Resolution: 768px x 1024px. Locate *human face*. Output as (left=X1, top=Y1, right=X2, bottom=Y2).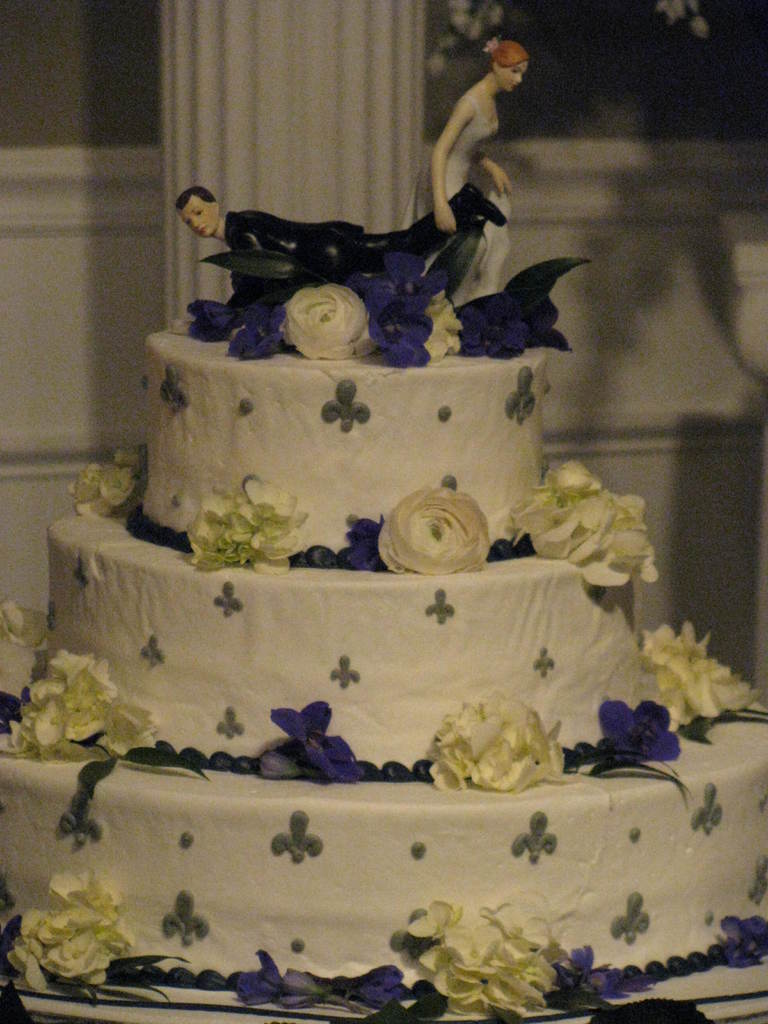
(left=497, top=60, right=524, bottom=92).
